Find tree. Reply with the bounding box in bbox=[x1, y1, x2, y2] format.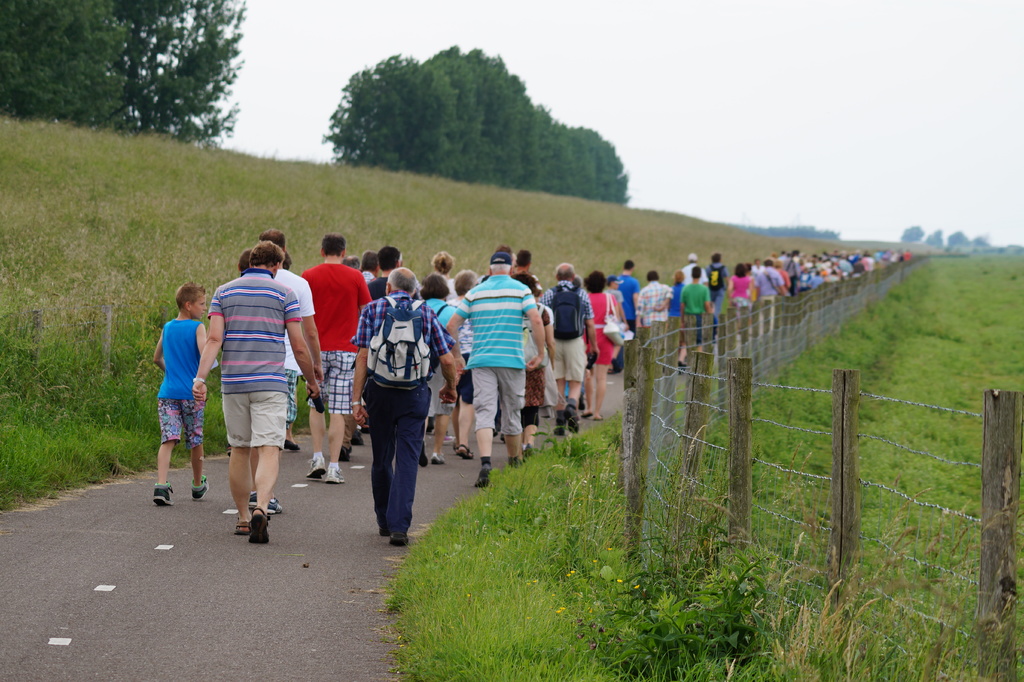
bbox=[611, 168, 628, 205].
